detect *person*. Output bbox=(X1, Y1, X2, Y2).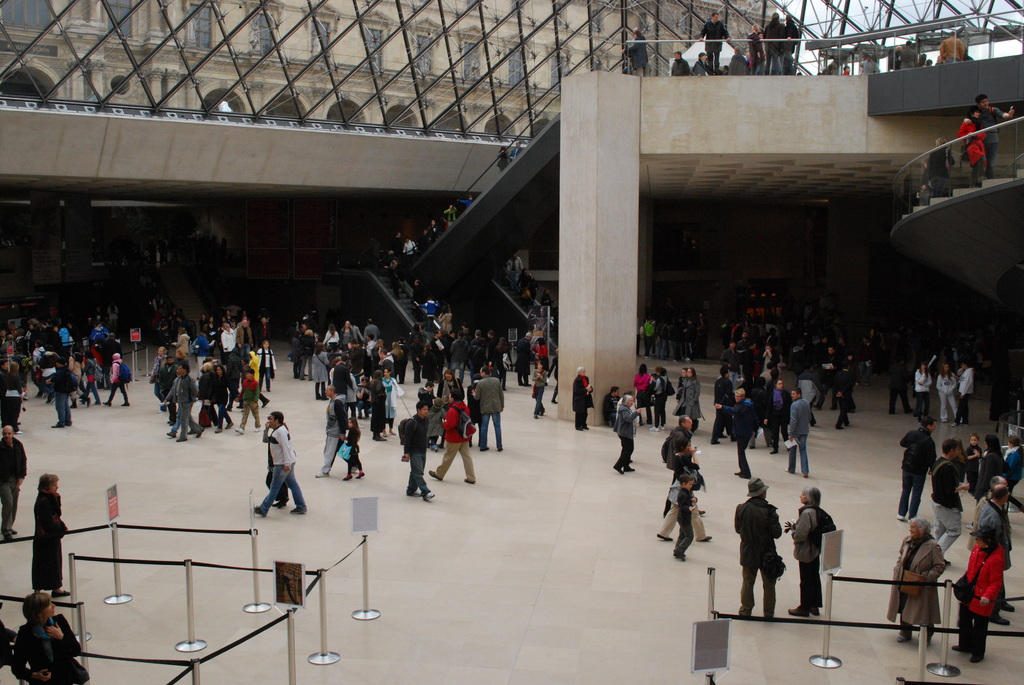
bbox=(245, 409, 307, 517).
